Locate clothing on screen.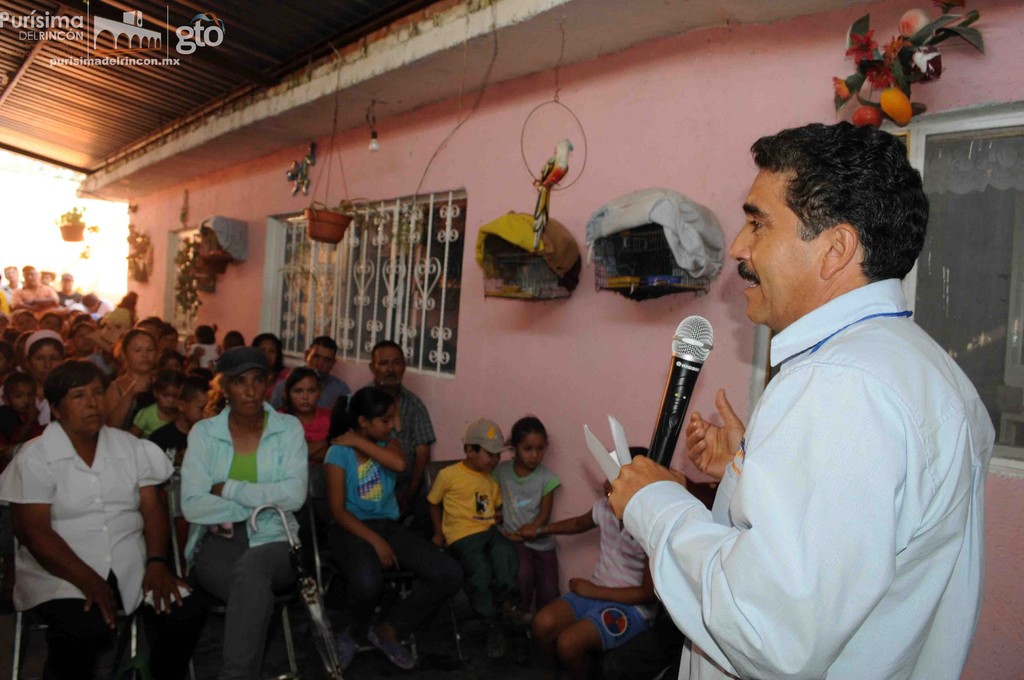
On screen at {"left": 138, "top": 401, "right": 180, "bottom": 436}.
